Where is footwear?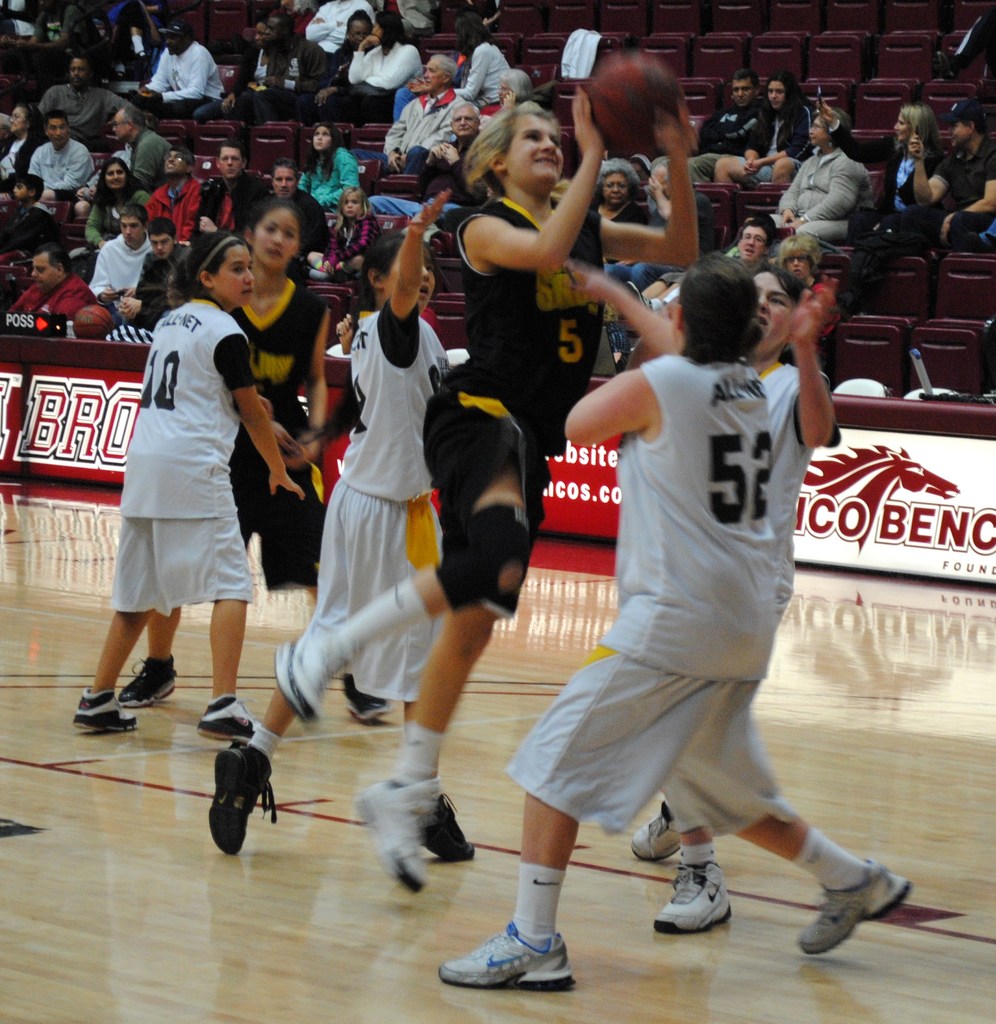
932:52:955:84.
